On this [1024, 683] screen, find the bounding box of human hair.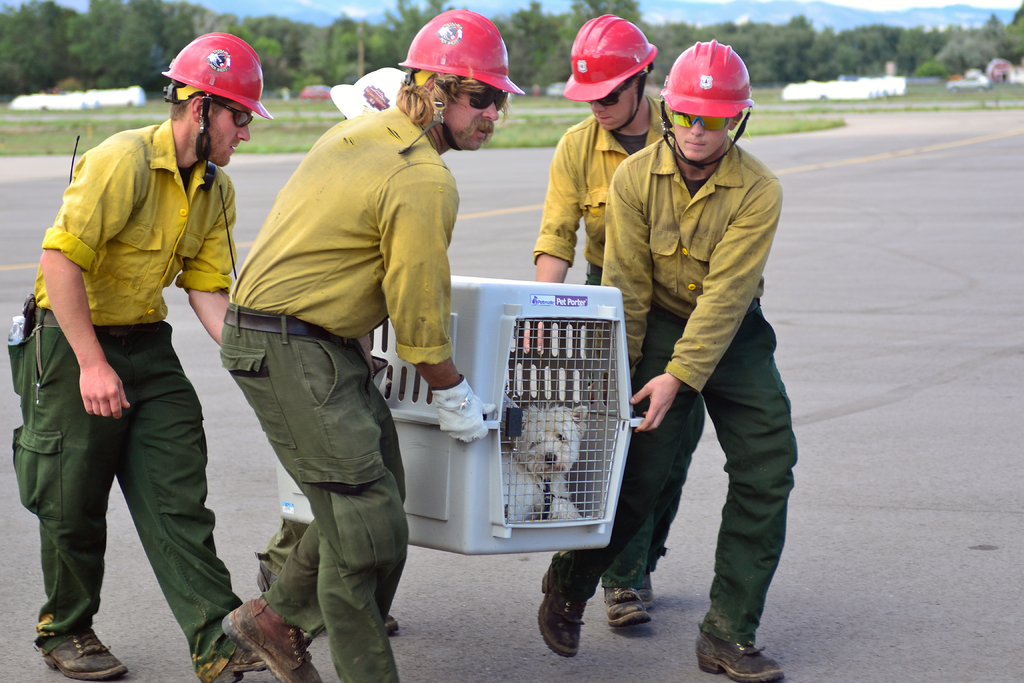
Bounding box: (x1=395, y1=64, x2=509, y2=129).
